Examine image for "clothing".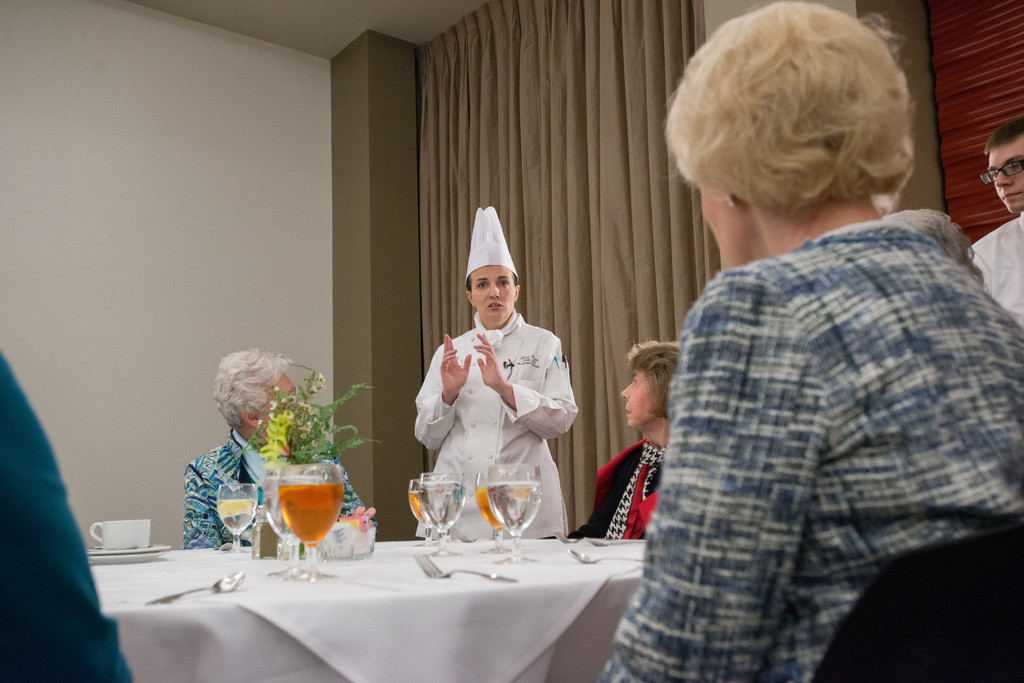
Examination result: [596, 203, 1023, 682].
